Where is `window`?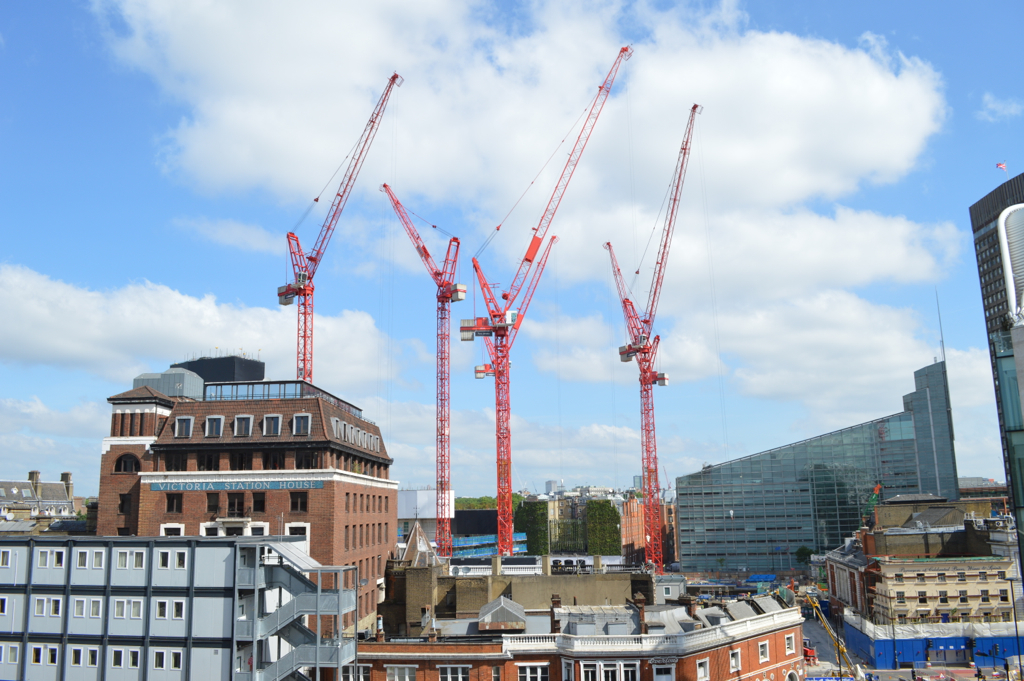
crop(160, 452, 183, 470).
